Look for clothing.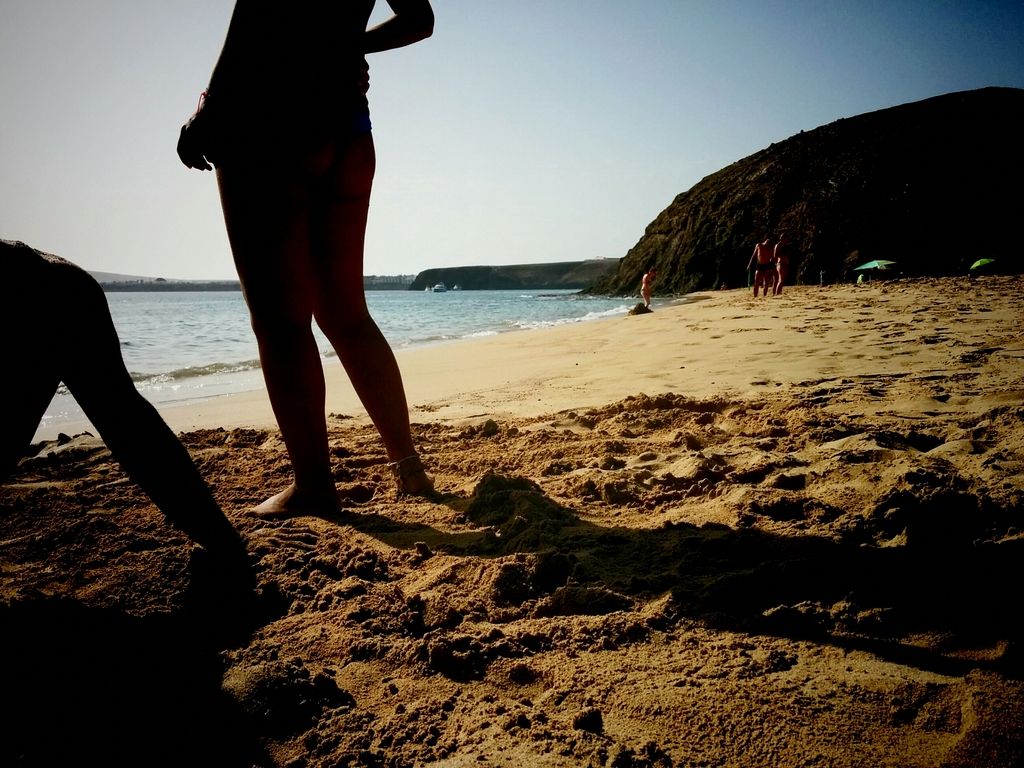
Found: 754:257:770:269.
